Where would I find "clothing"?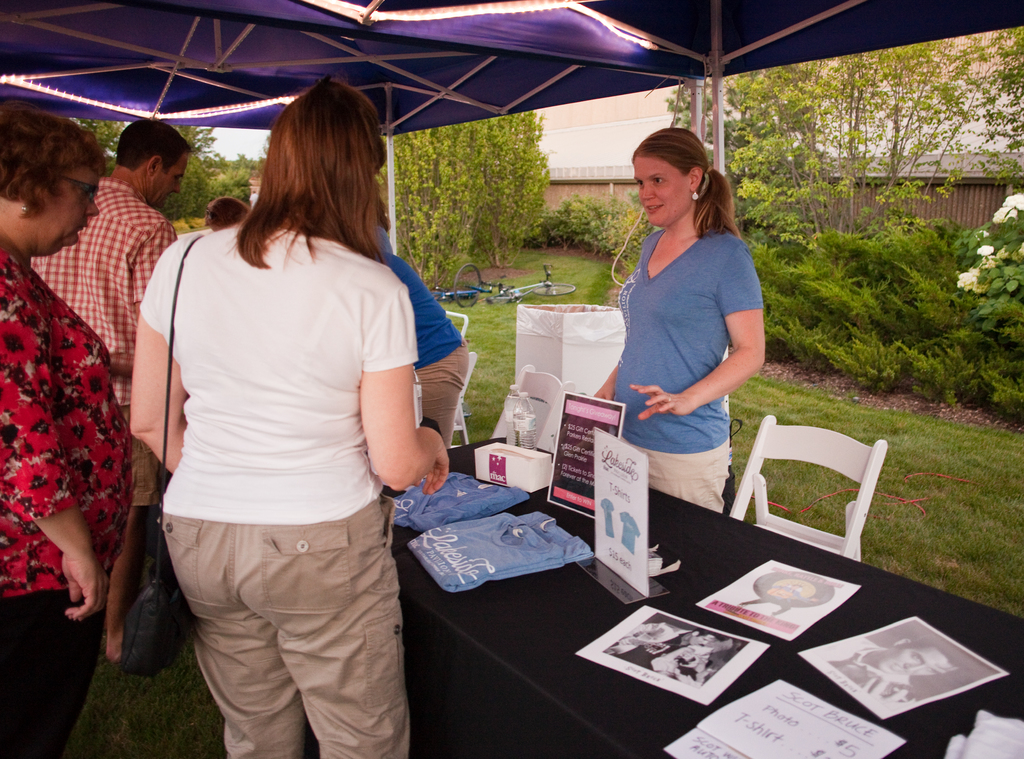
At (614,236,776,509).
